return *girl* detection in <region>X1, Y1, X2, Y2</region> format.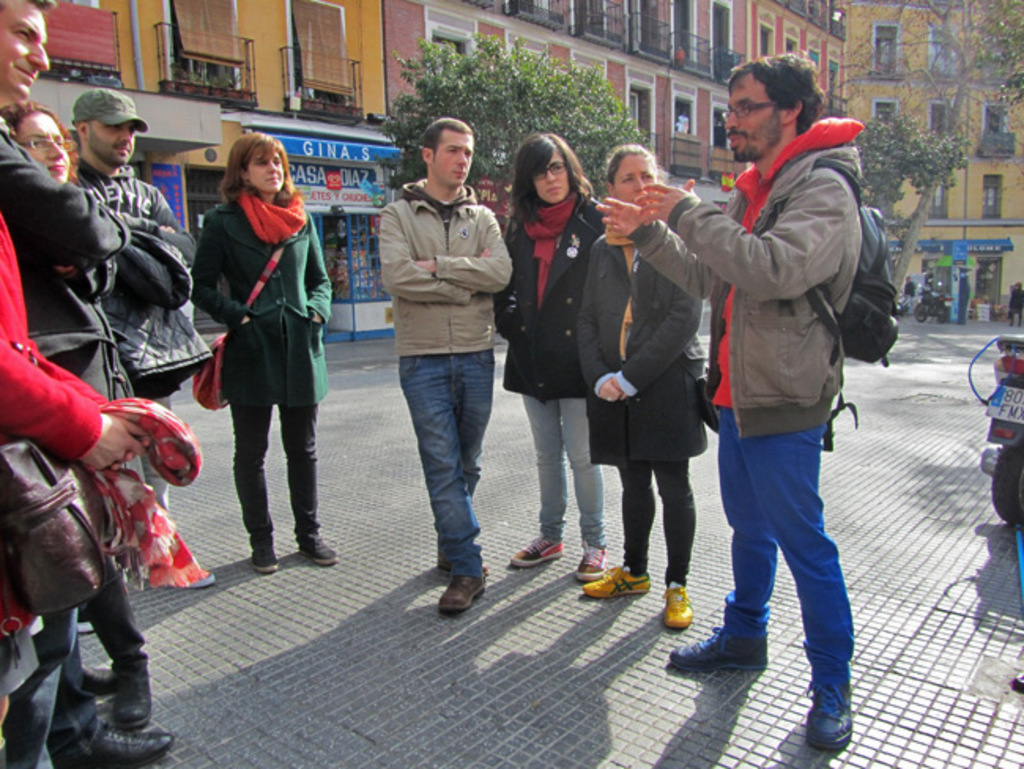
<region>575, 147, 712, 632</region>.
